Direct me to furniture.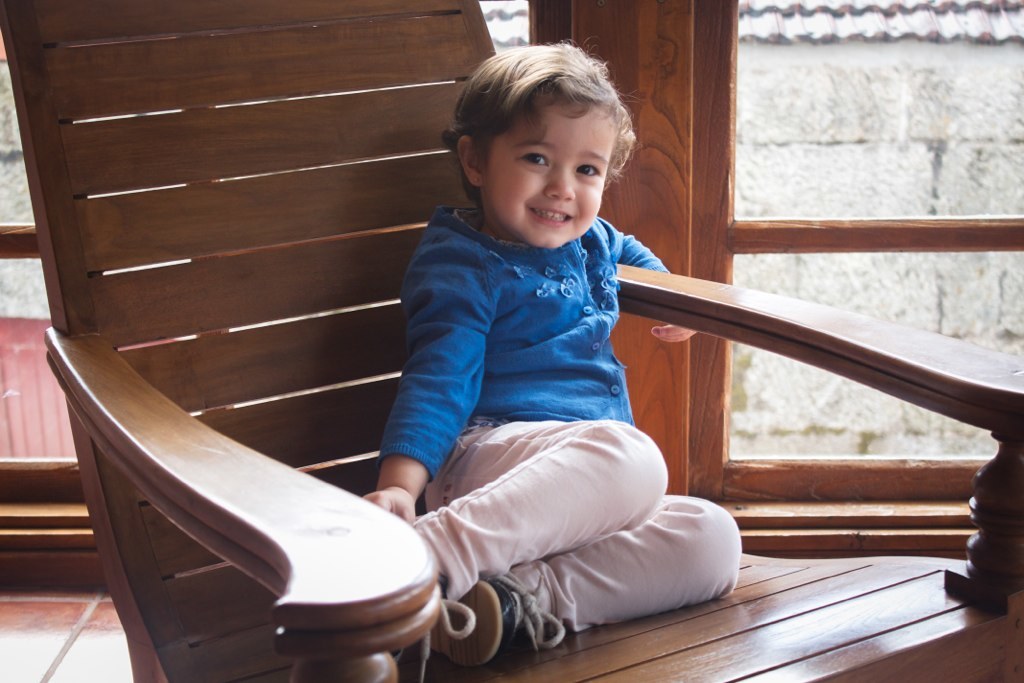
Direction: crop(0, 0, 1023, 682).
